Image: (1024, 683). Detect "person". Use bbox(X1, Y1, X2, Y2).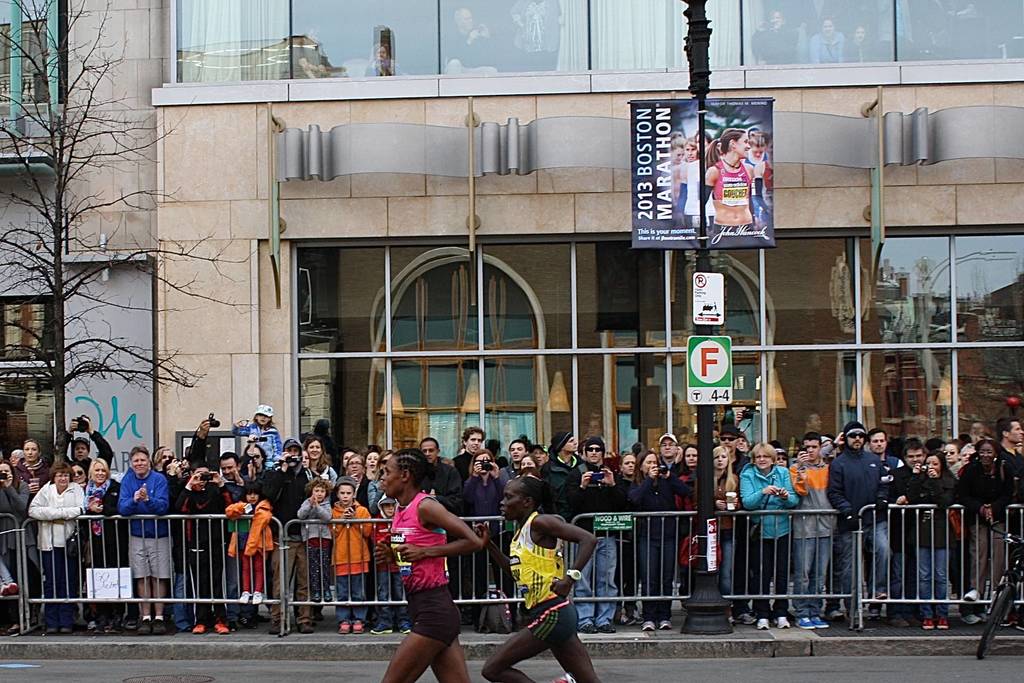
bbox(24, 438, 61, 494).
